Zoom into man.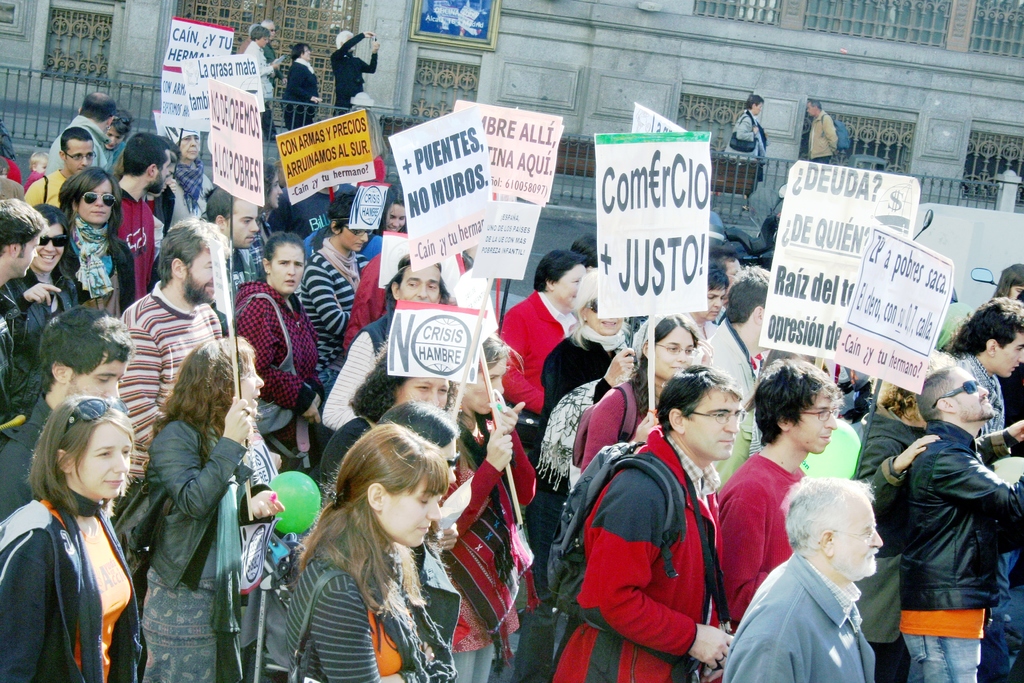
Zoom target: box=[110, 212, 232, 536].
